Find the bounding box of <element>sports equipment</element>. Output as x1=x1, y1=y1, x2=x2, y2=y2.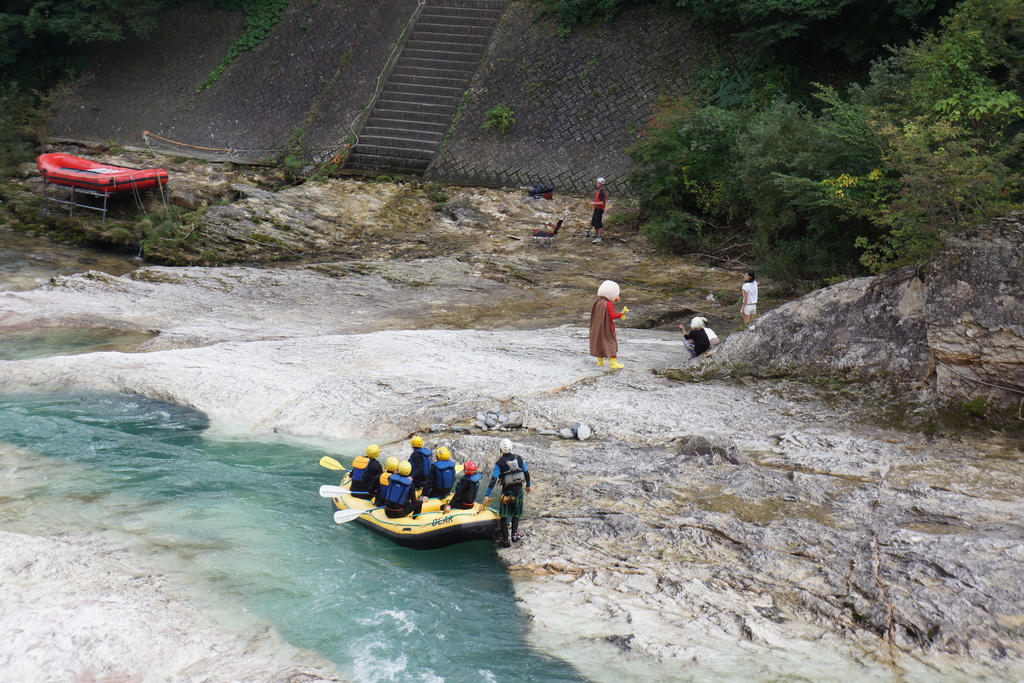
x1=400, y1=463, x2=412, y2=479.
